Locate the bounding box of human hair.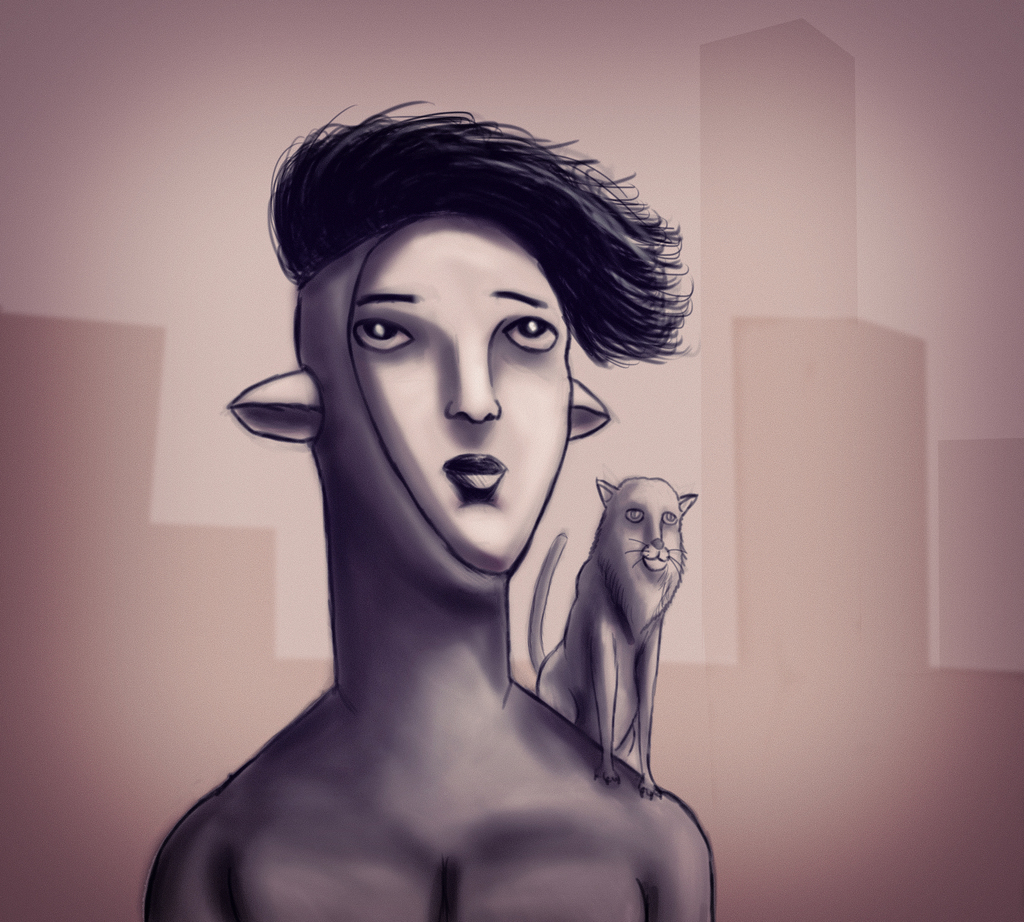
Bounding box: [268,94,695,298].
